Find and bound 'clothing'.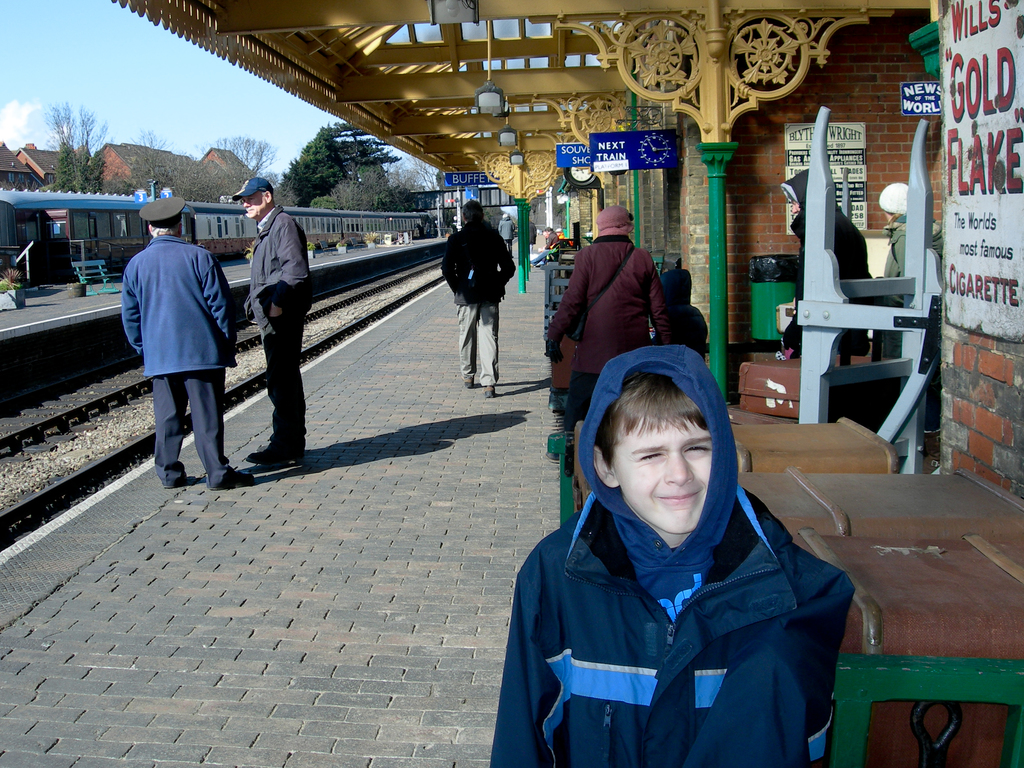
Bound: crop(780, 164, 872, 362).
